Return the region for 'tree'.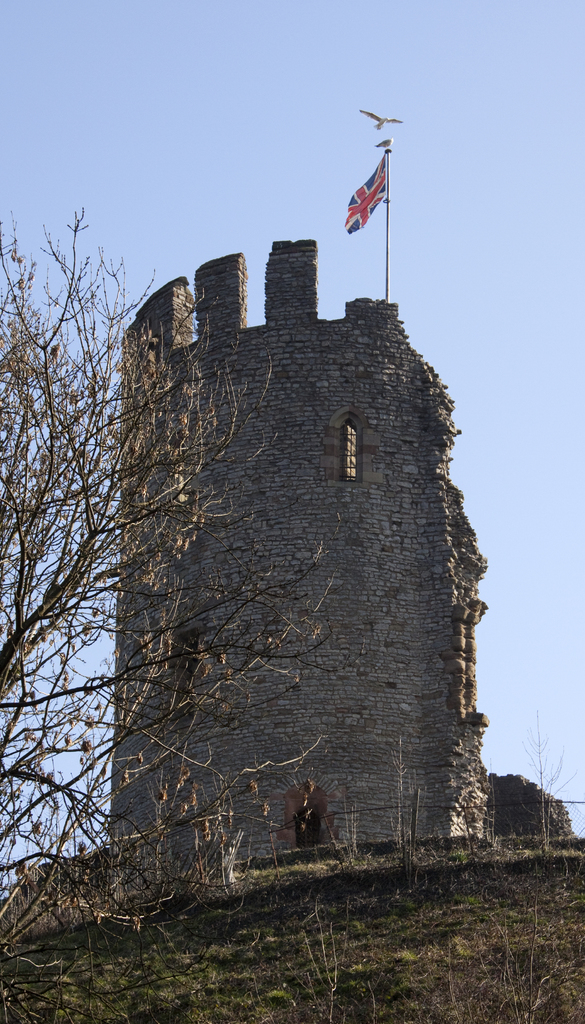
region(374, 737, 416, 842).
